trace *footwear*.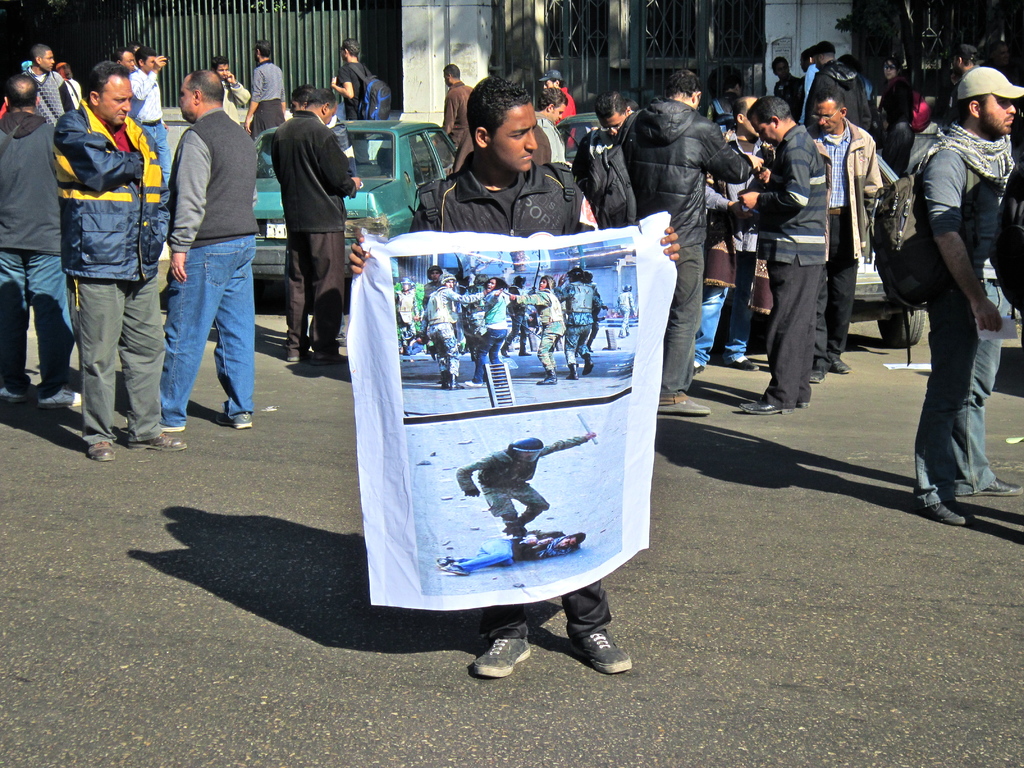
Traced to l=501, t=505, r=544, b=538.
